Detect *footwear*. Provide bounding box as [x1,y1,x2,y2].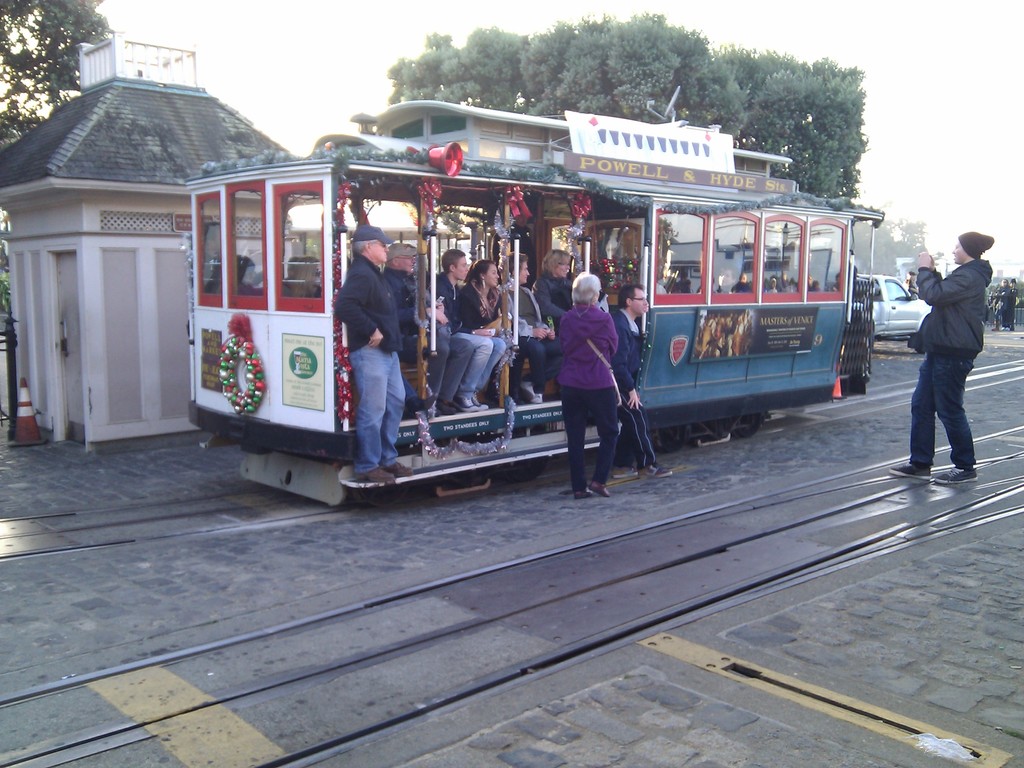
[613,468,636,476].
